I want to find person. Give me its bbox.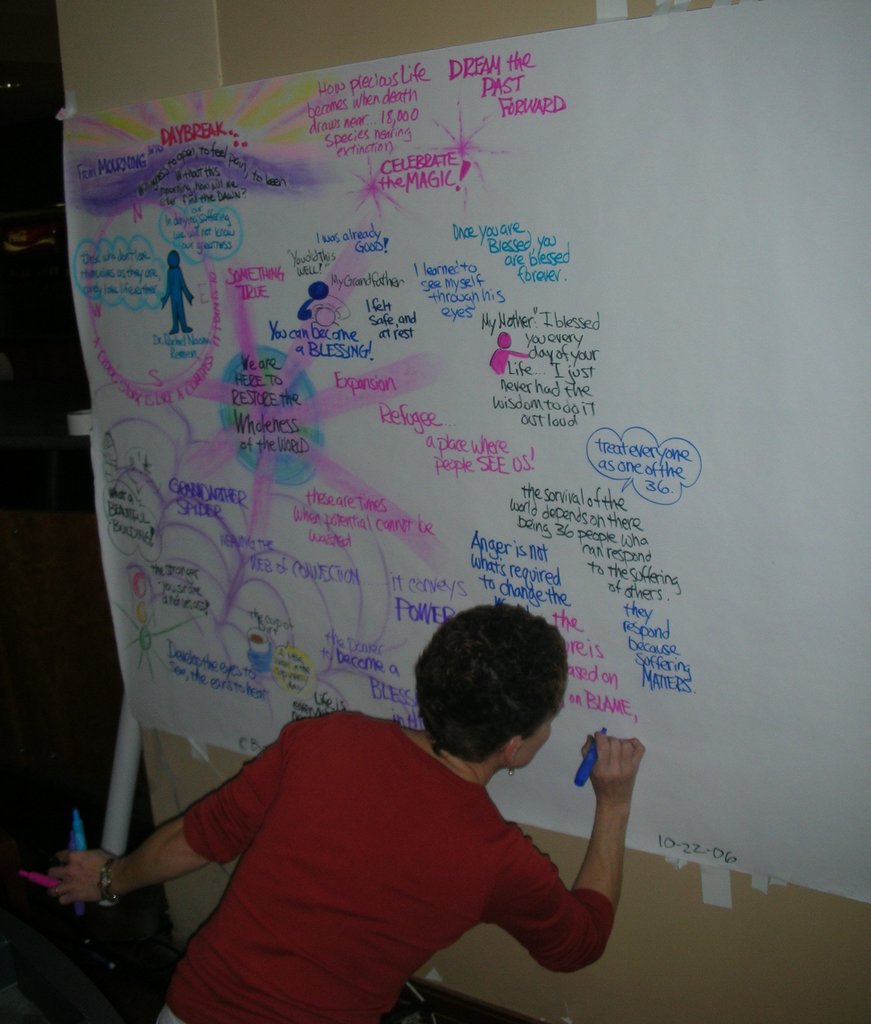
<region>76, 603, 682, 977</region>.
